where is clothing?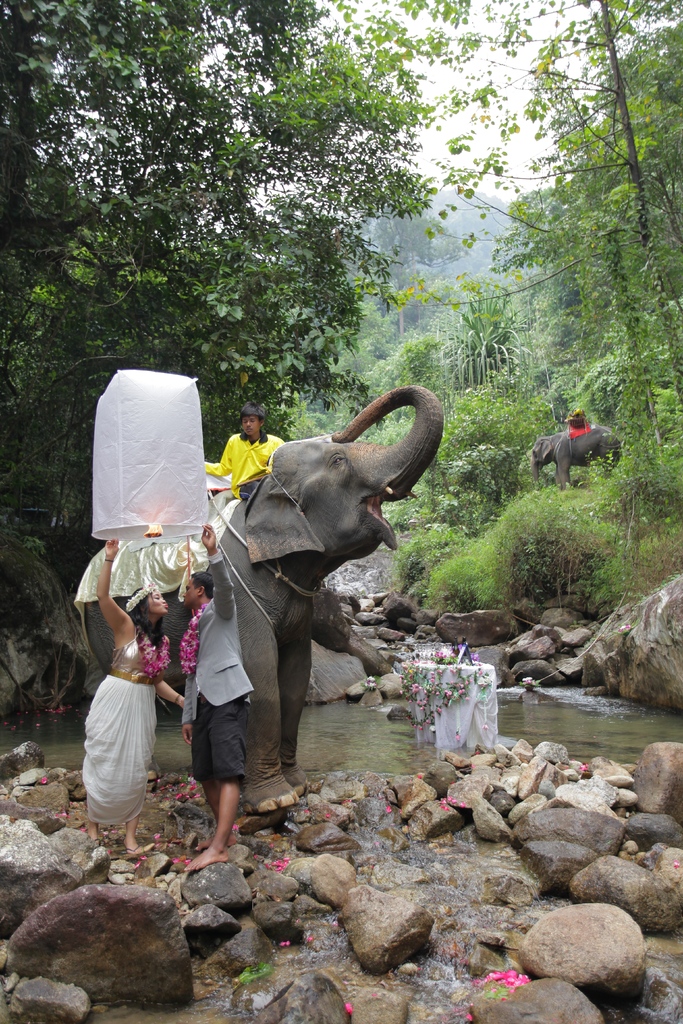
rect(201, 429, 284, 495).
